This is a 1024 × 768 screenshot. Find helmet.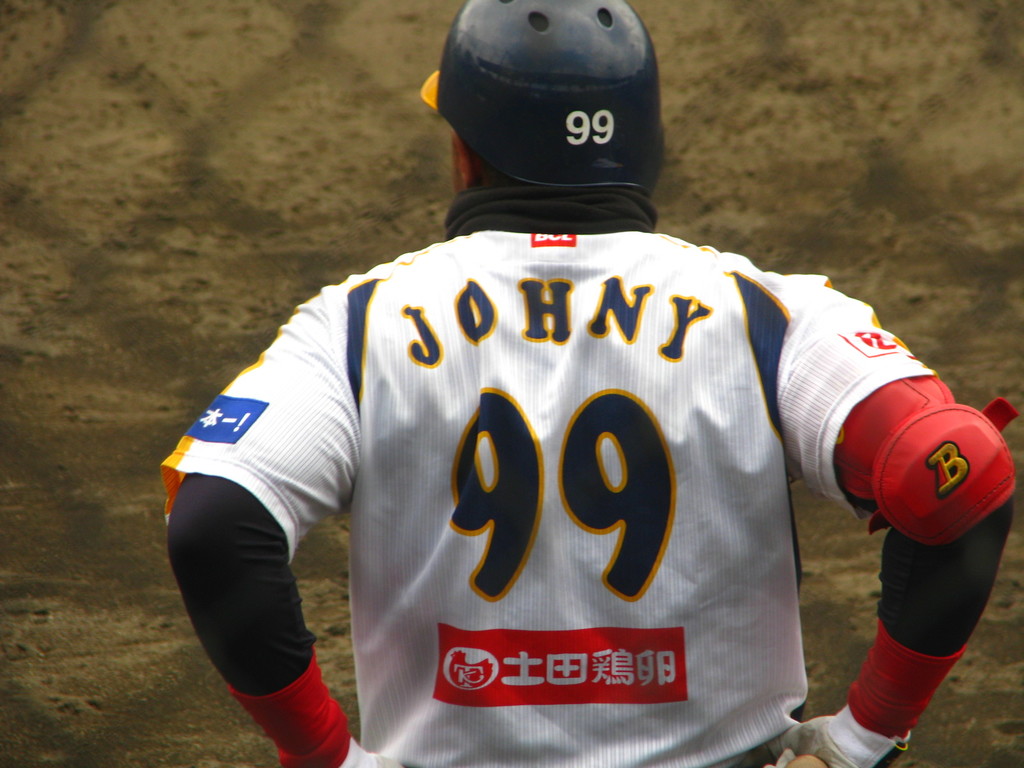
Bounding box: {"left": 420, "top": 24, "right": 670, "bottom": 222}.
